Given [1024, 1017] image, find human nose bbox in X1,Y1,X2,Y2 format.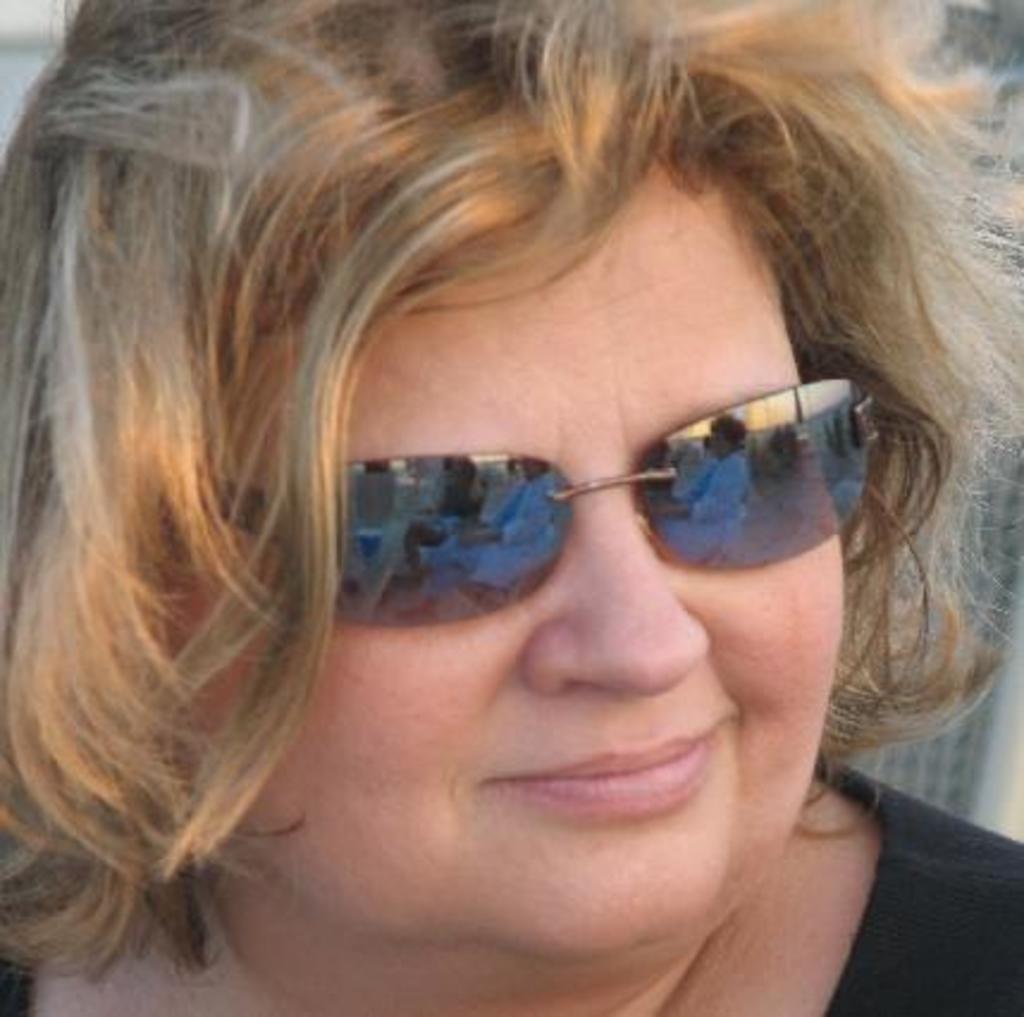
516,516,714,702.
